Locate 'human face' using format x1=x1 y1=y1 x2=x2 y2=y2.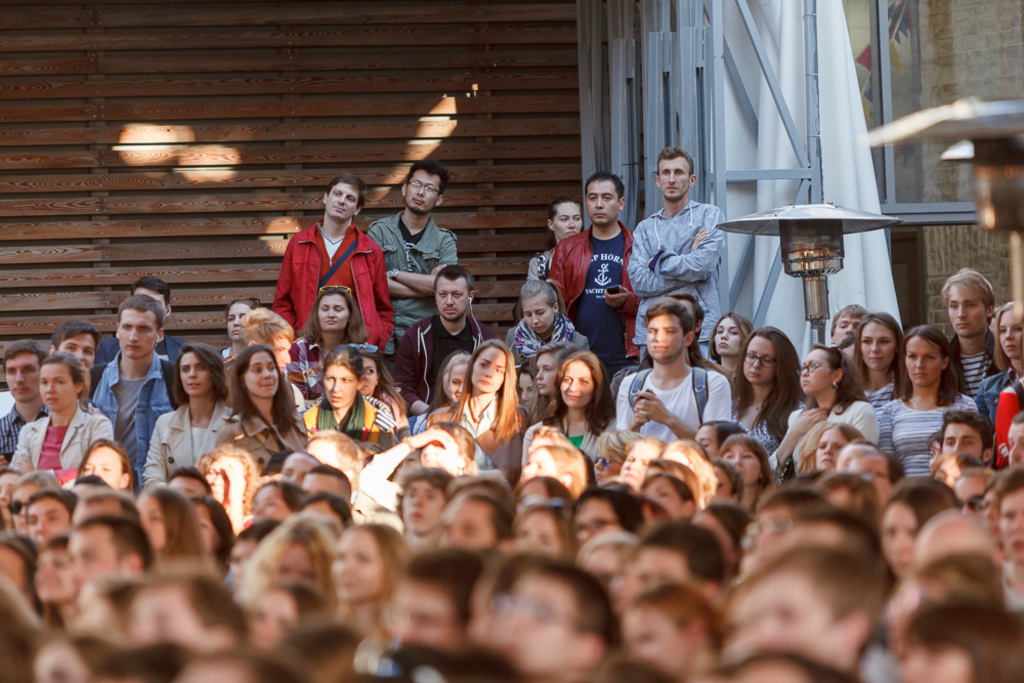
x1=226 y1=304 x2=249 y2=341.
